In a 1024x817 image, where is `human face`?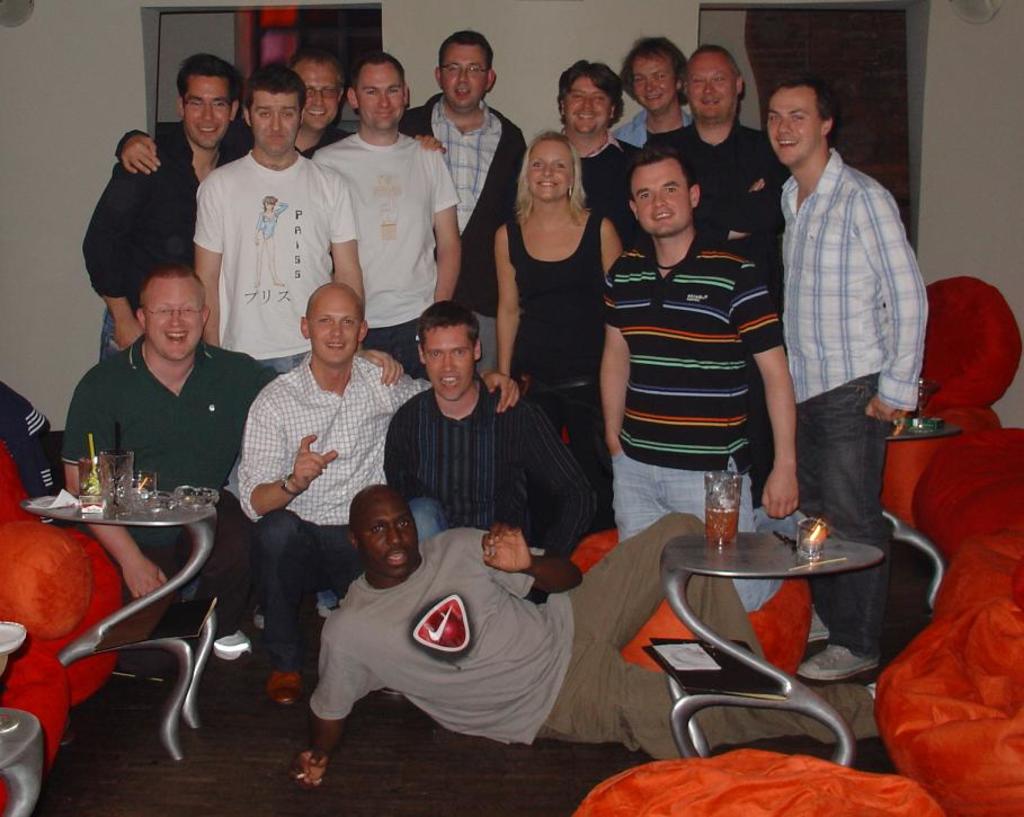
<bbox>689, 52, 734, 125</bbox>.
